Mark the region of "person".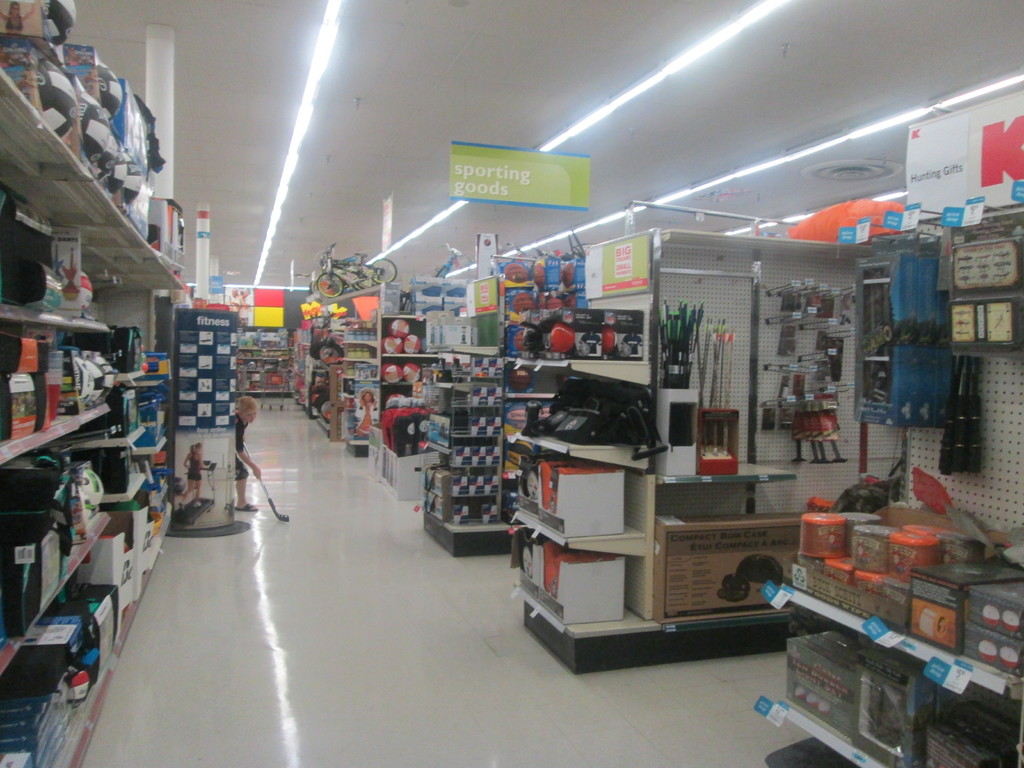
Region: <bbox>355, 388, 376, 431</bbox>.
